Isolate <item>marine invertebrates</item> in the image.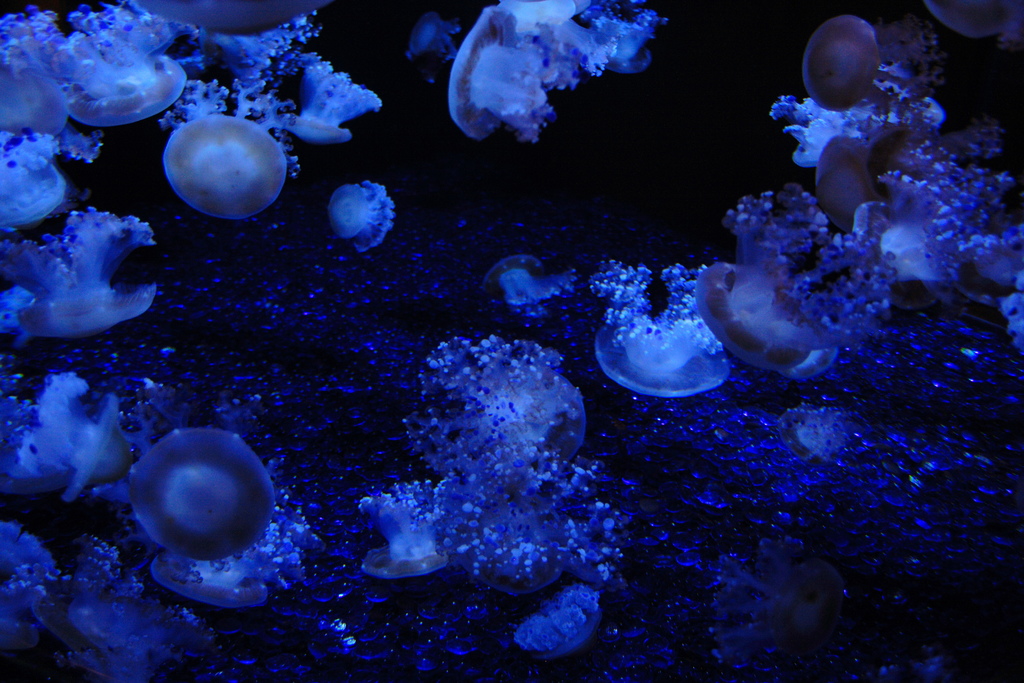
Isolated region: {"x1": 886, "y1": 0, "x2": 1023, "y2": 76}.
